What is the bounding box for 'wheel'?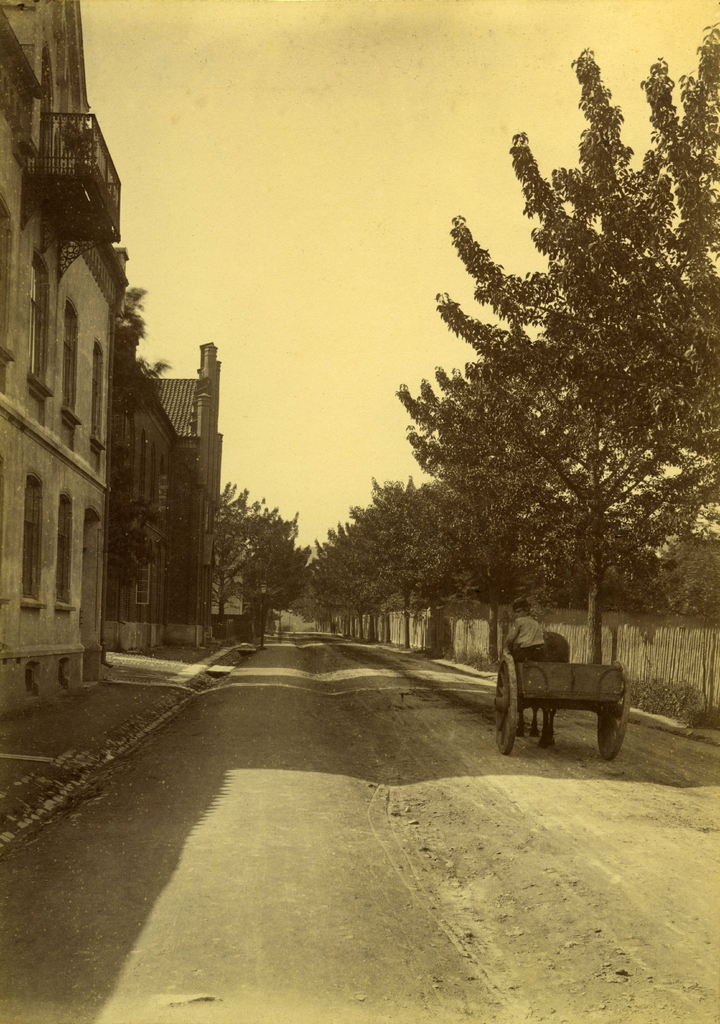
489/650/524/747.
